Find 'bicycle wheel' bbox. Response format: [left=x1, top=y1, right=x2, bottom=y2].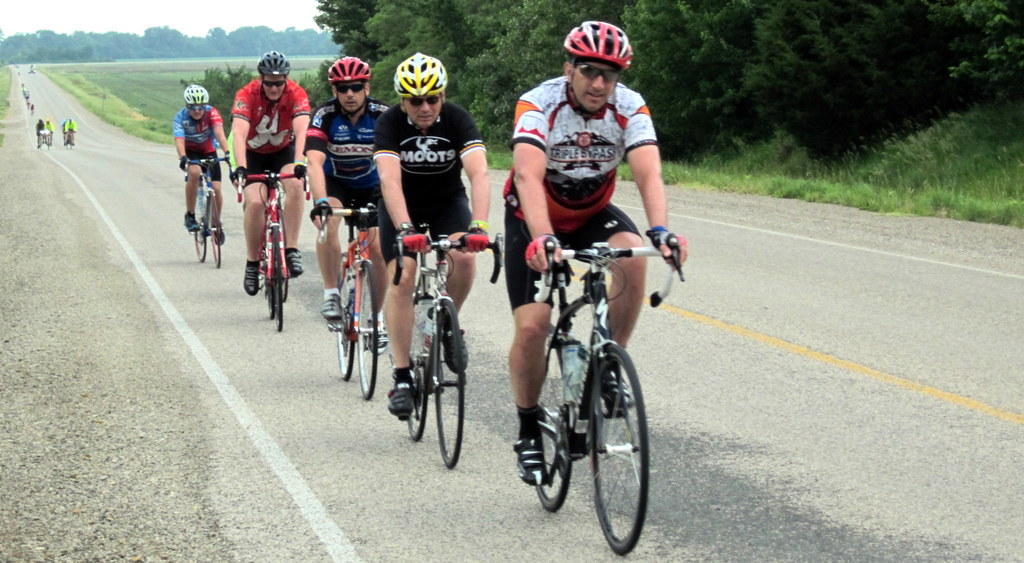
[left=529, top=325, right=576, bottom=519].
